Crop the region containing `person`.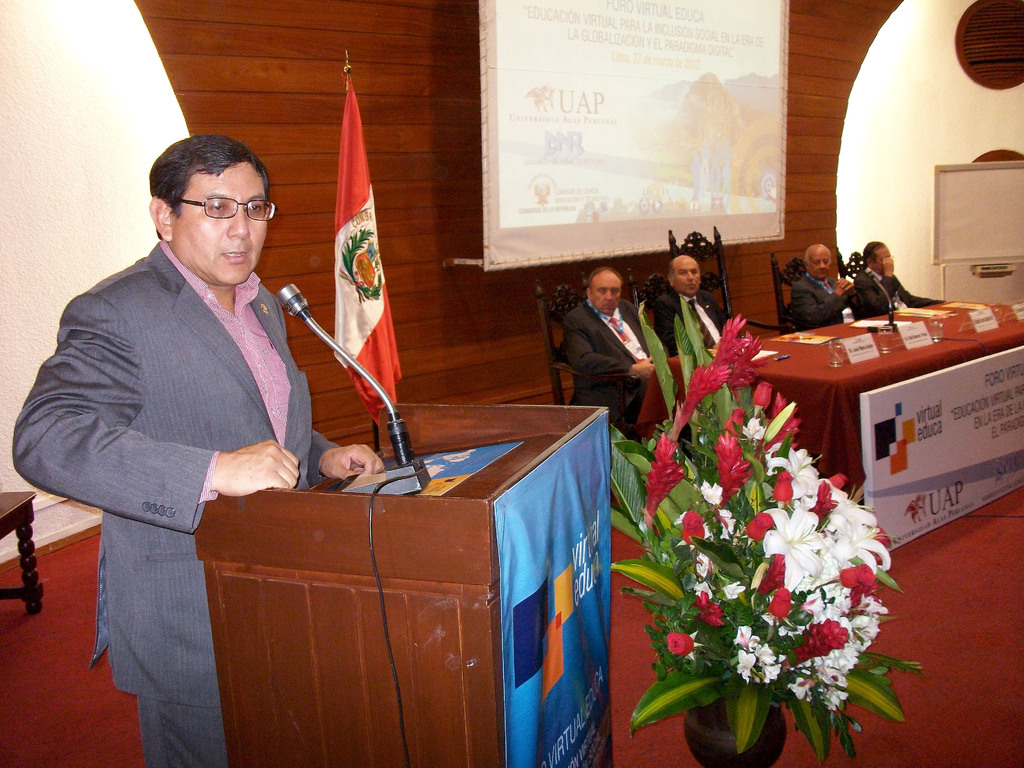
Crop region: <bbox>560, 264, 666, 444</bbox>.
